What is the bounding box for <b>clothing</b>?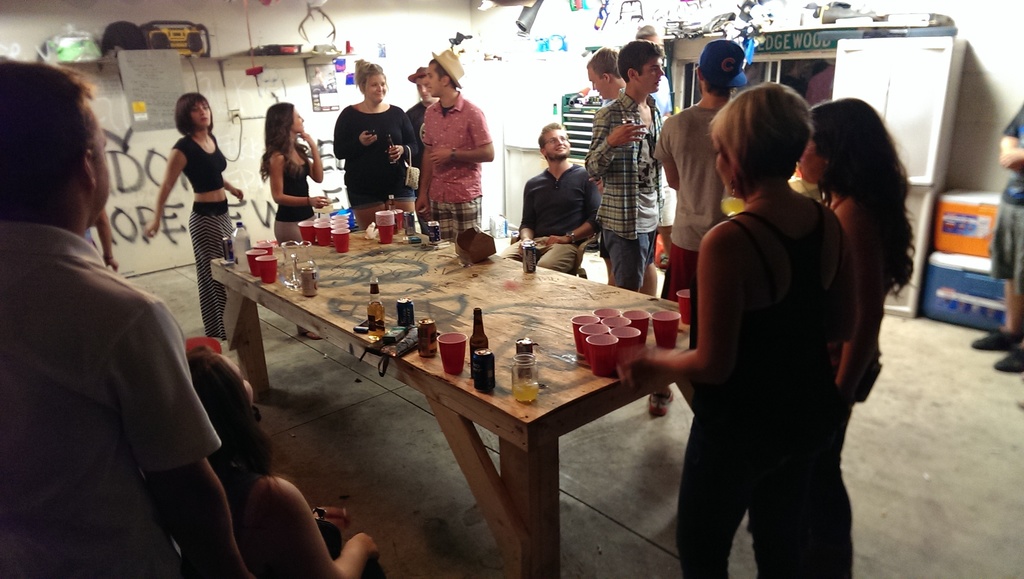
bbox(678, 193, 834, 573).
